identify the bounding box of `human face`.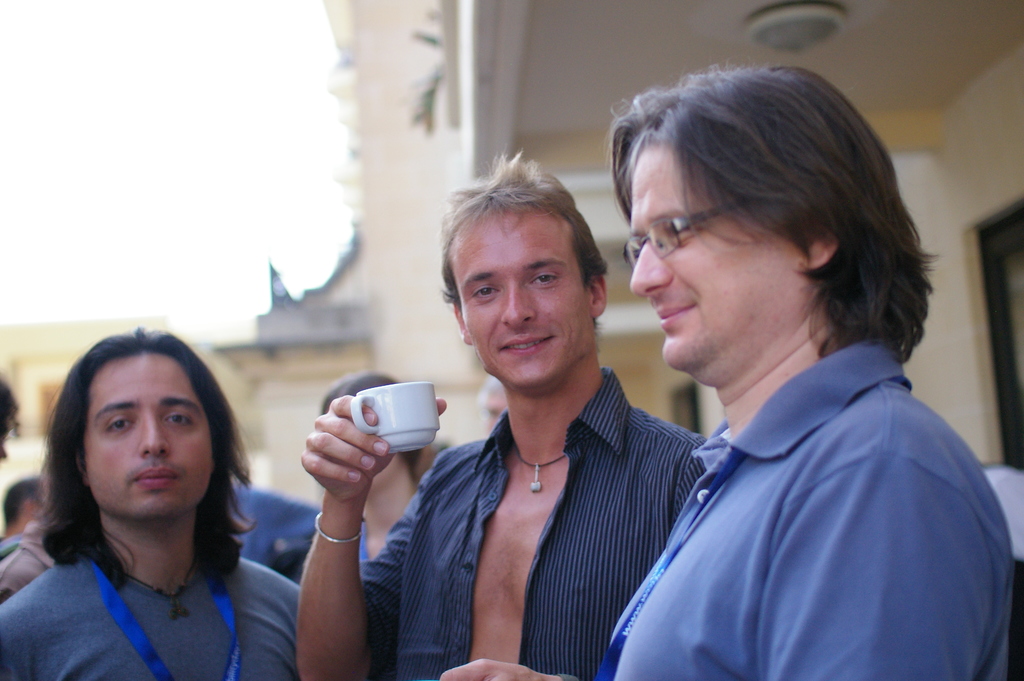
box(86, 354, 213, 519).
